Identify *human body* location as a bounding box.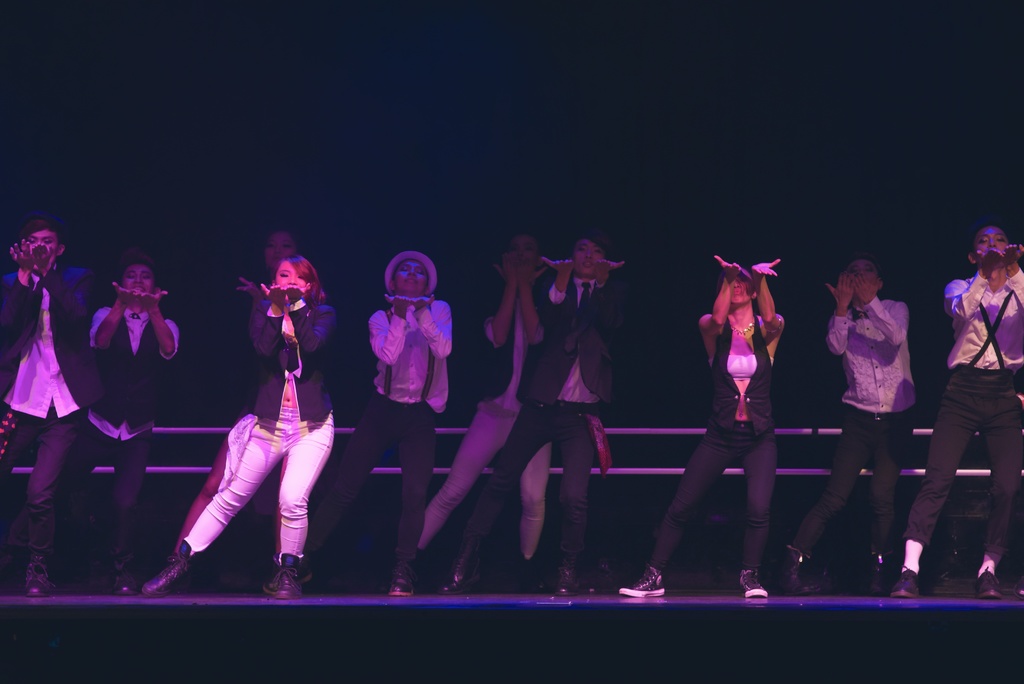
detection(0, 224, 84, 592).
